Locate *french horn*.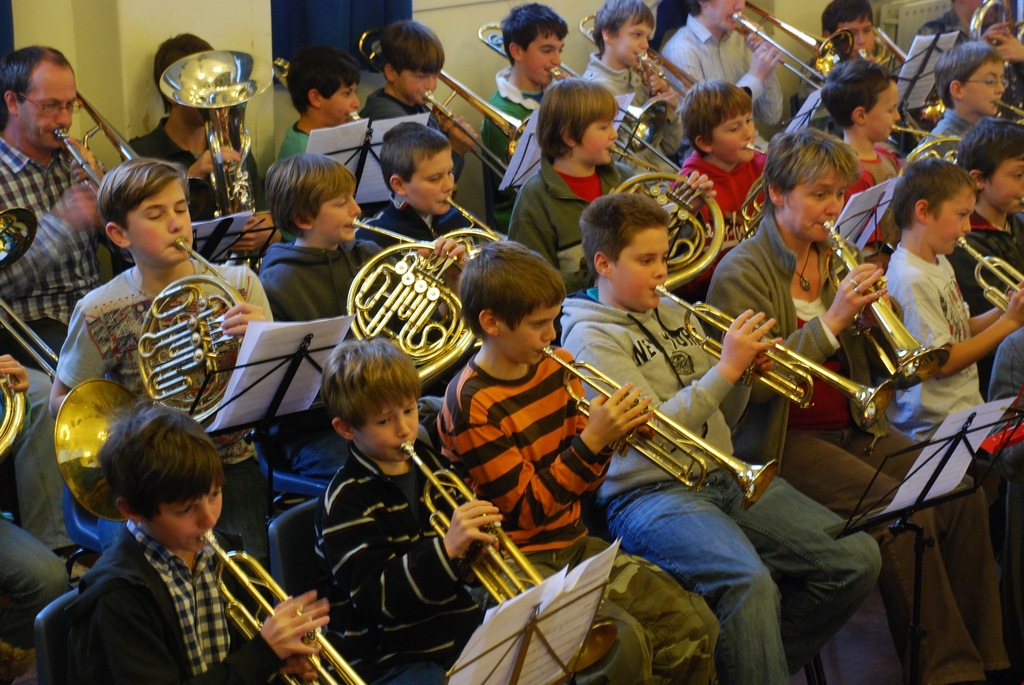
Bounding box: (721,0,855,97).
